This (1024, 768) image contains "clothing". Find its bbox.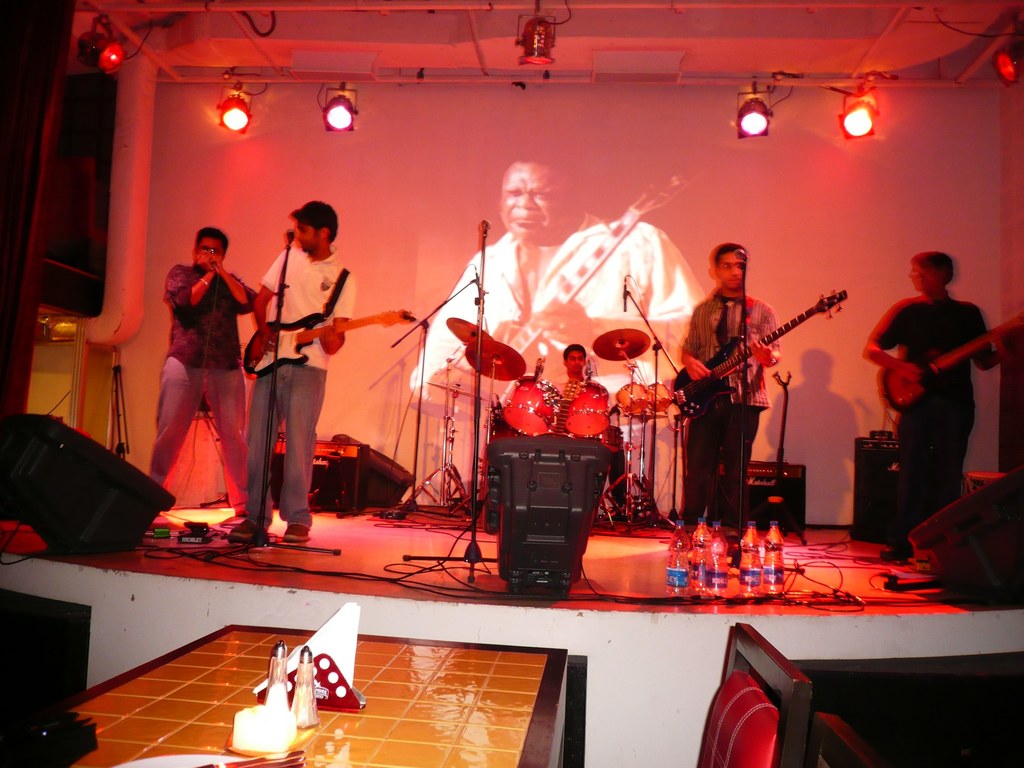
[left=879, top=252, right=998, bottom=515].
